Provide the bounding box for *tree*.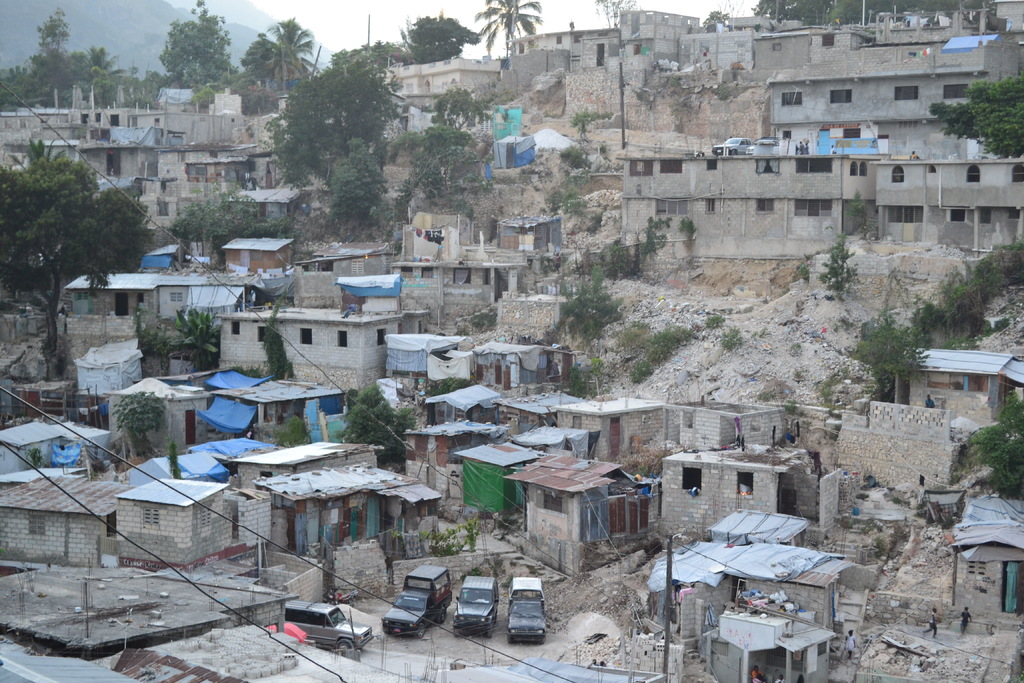
bbox=[152, 177, 274, 281].
